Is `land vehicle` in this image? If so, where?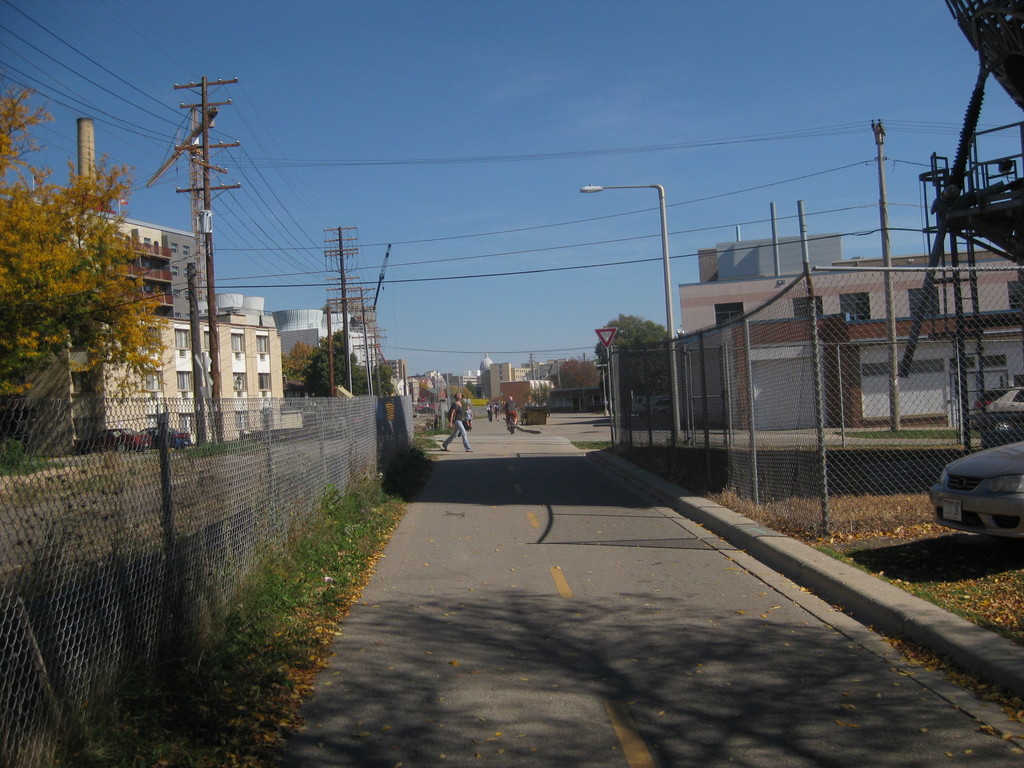
Yes, at 502, 413, 518, 436.
